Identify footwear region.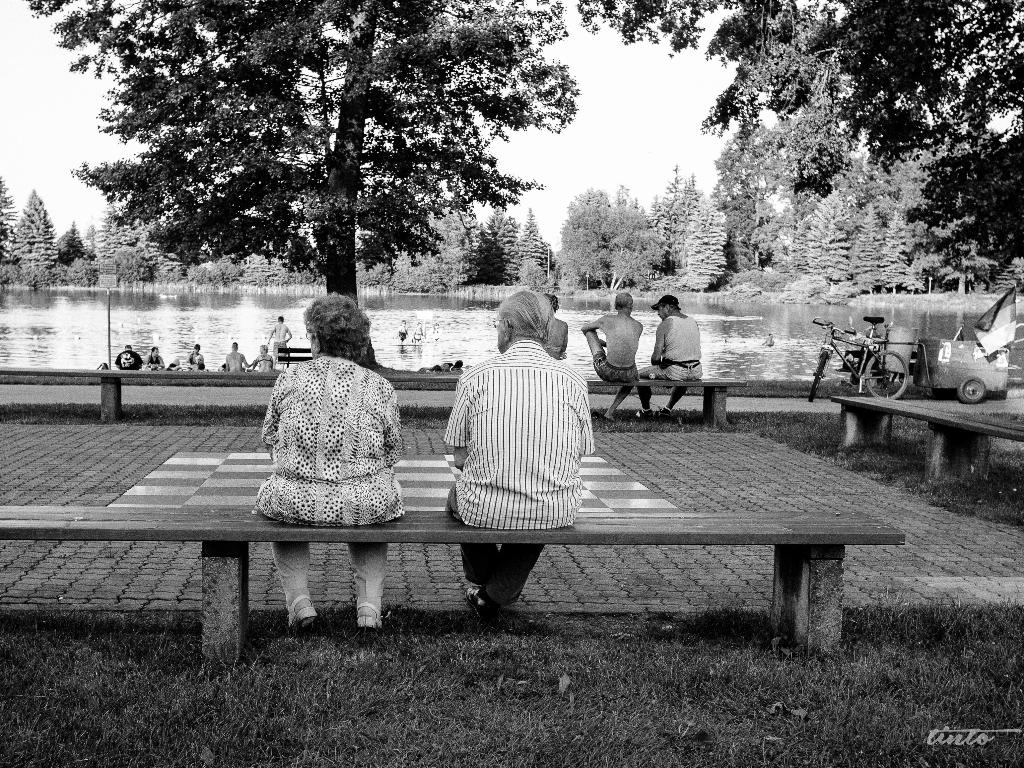
Region: 289/598/321/635.
